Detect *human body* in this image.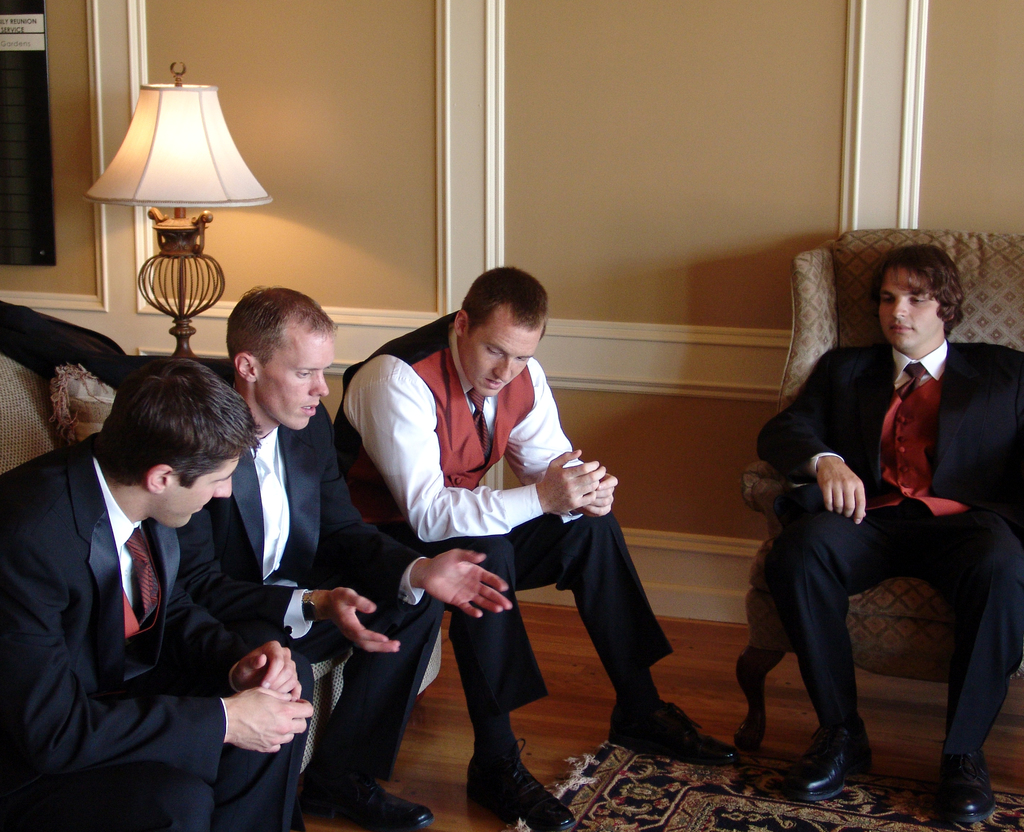
Detection: rect(232, 281, 515, 831).
